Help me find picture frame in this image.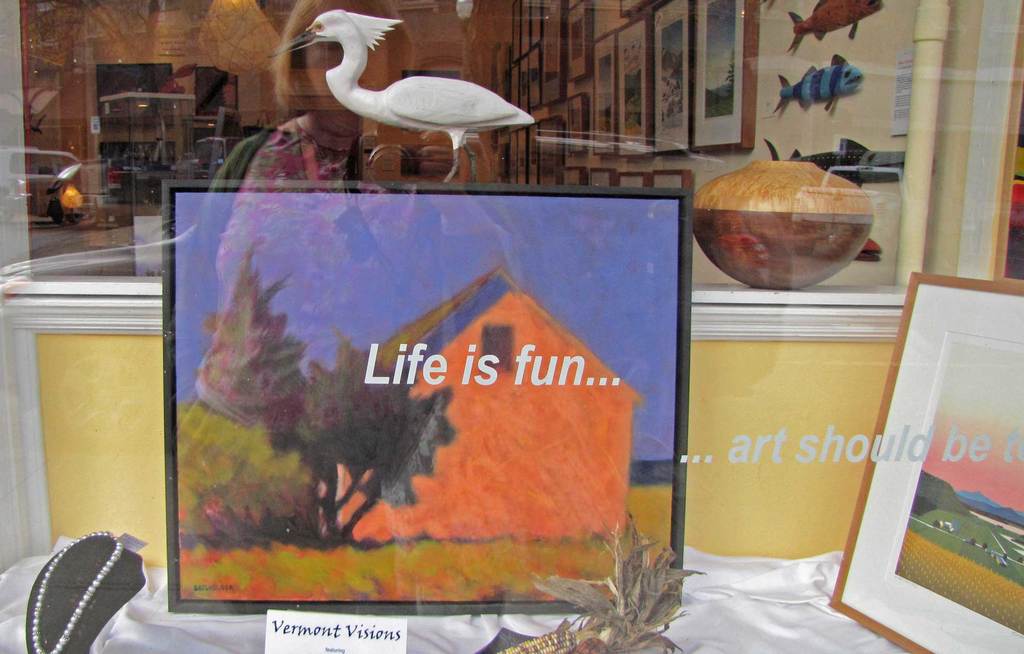
Found it: crop(157, 174, 692, 614).
